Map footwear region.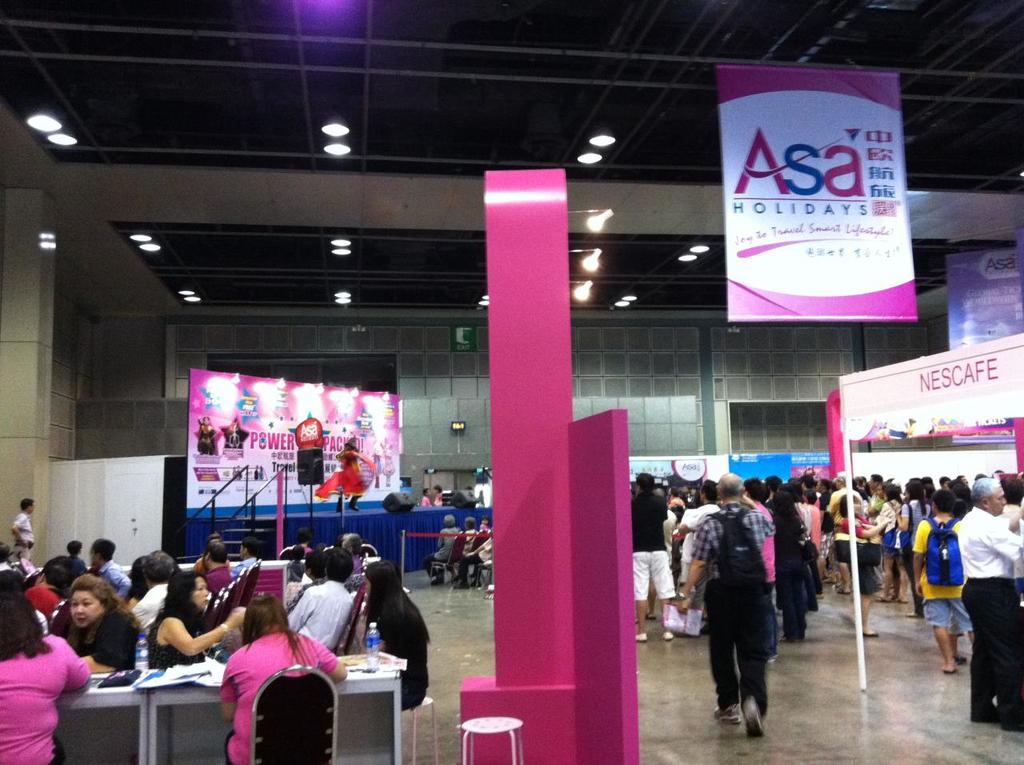
Mapped to Rect(716, 704, 742, 724).
